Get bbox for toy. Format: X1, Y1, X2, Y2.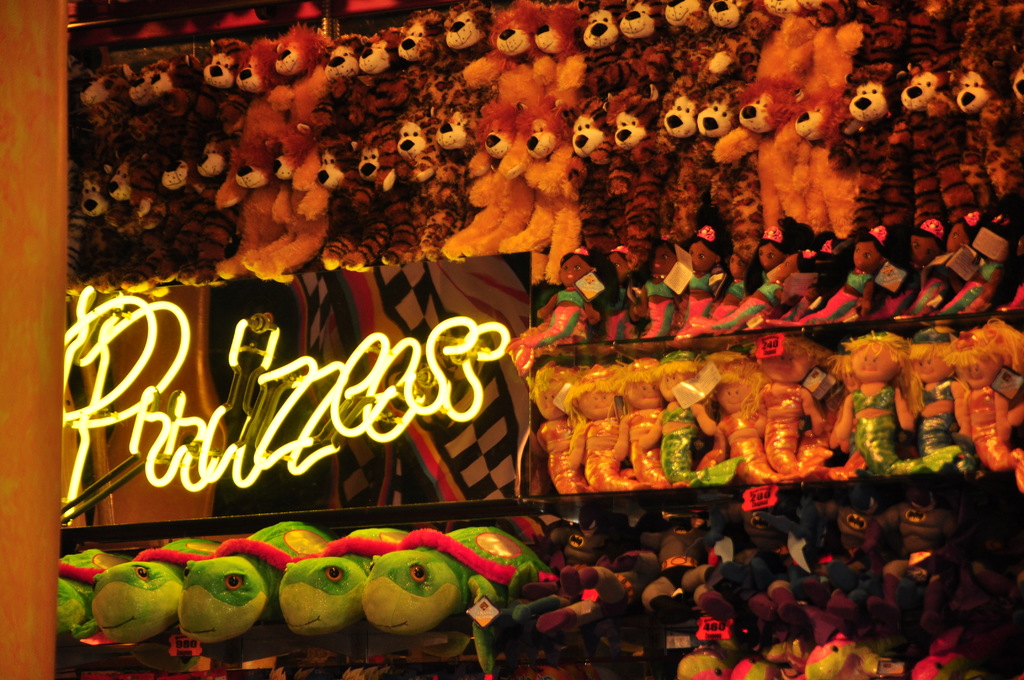
98, 533, 234, 655.
